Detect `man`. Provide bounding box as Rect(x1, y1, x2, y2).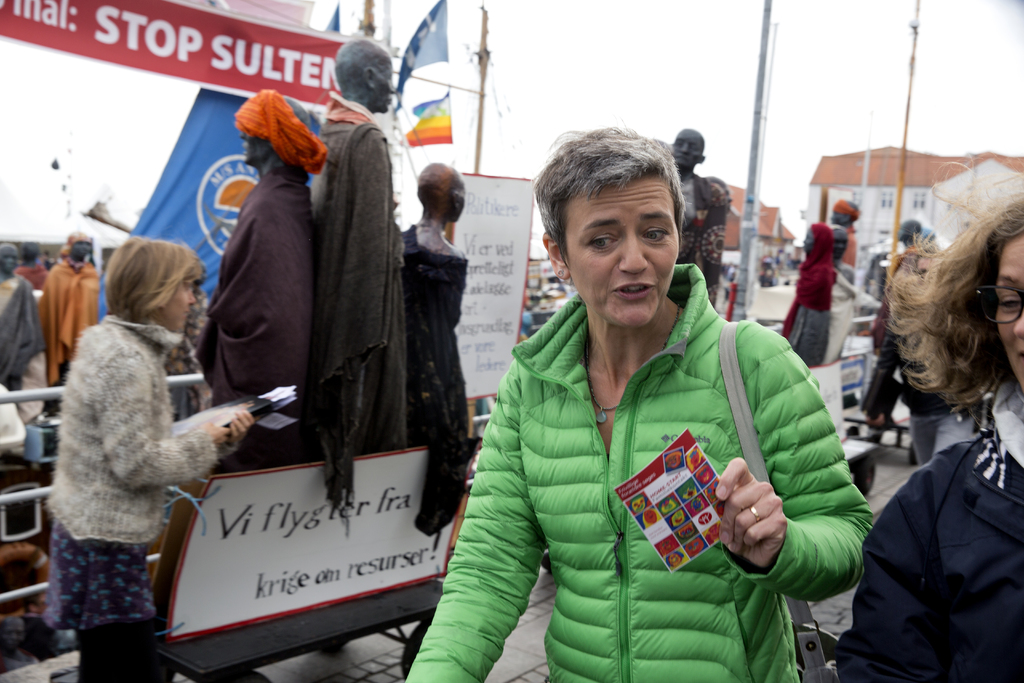
Rect(665, 127, 726, 306).
